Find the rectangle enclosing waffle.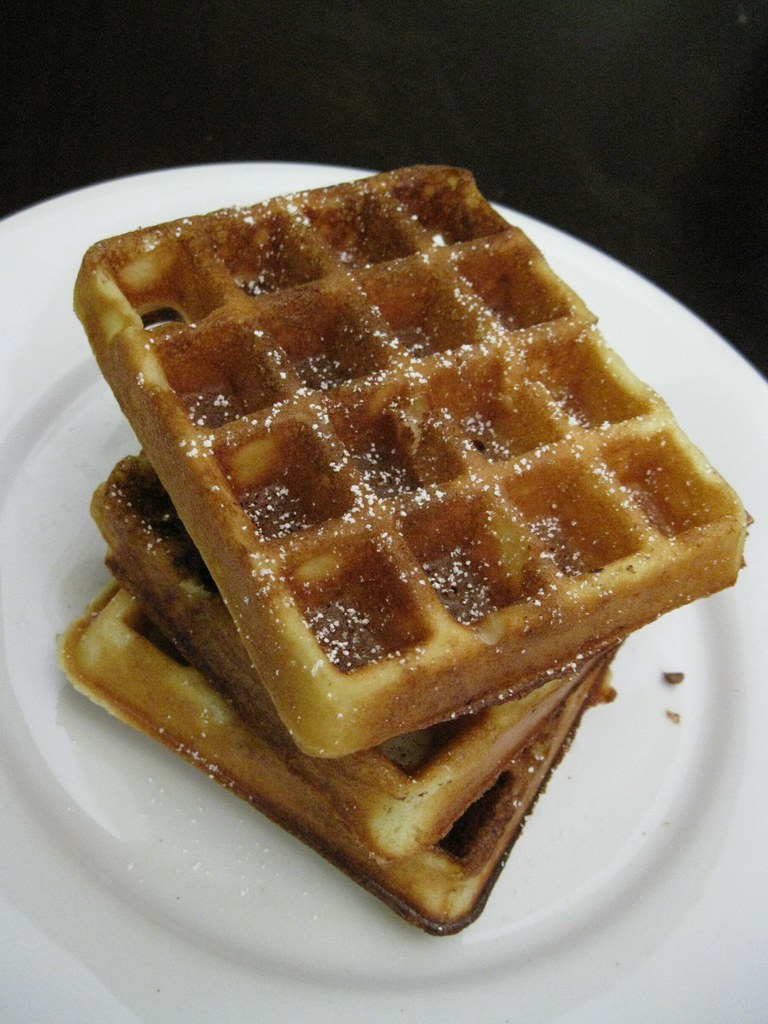
bbox=[70, 164, 751, 763].
